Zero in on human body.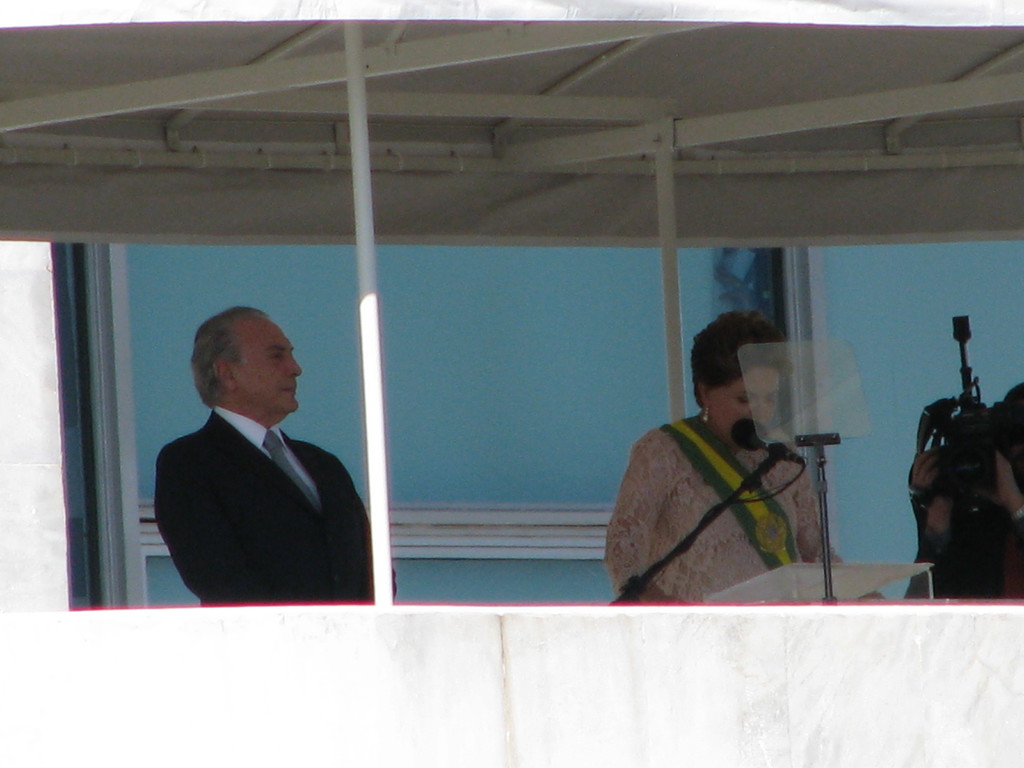
Zeroed in: <bbox>139, 296, 392, 609</bbox>.
